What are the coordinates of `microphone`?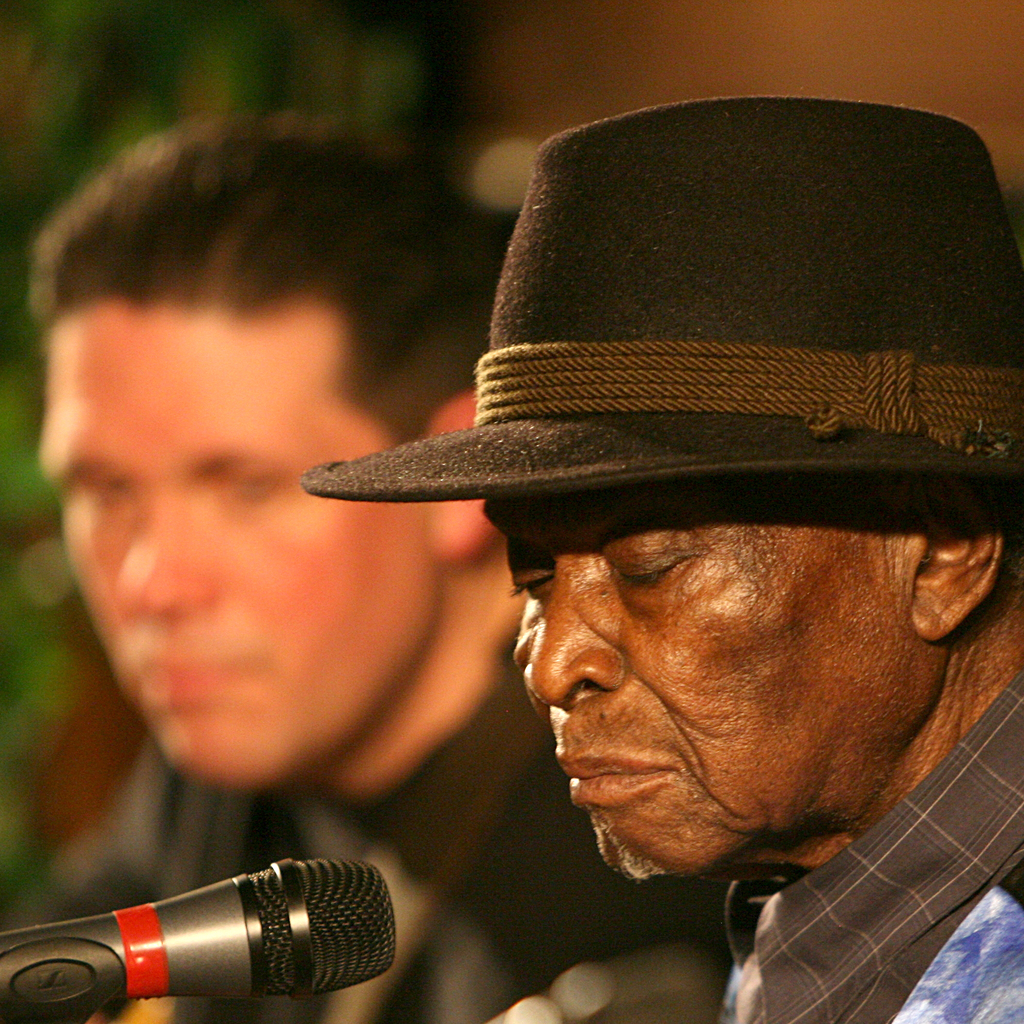
l=38, t=851, r=420, b=1023.
